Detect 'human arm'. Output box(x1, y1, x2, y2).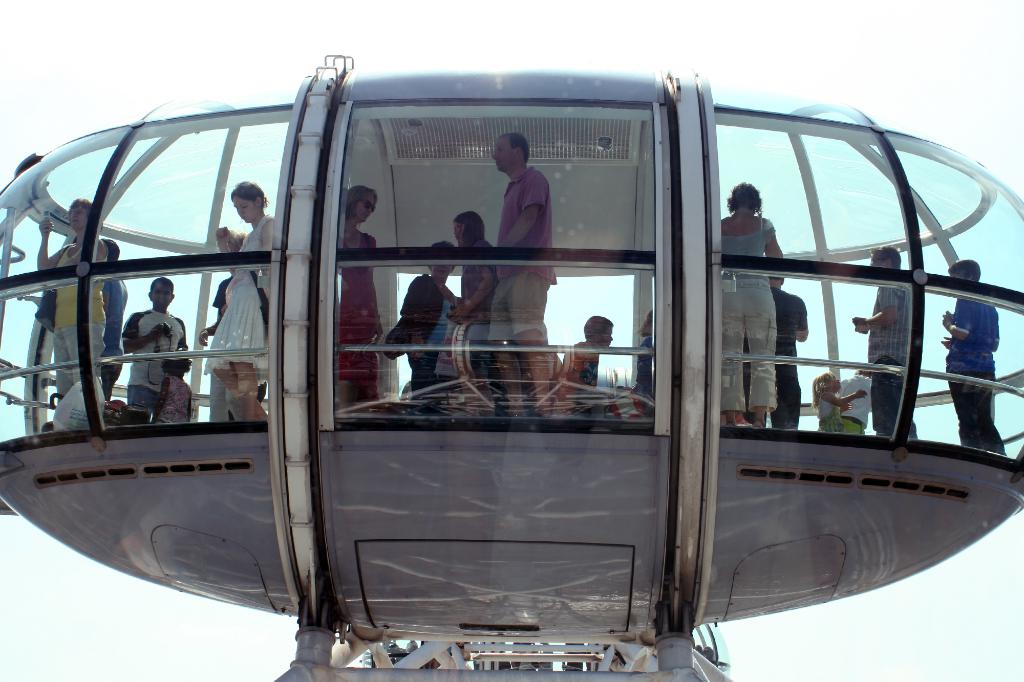
box(403, 276, 424, 357).
